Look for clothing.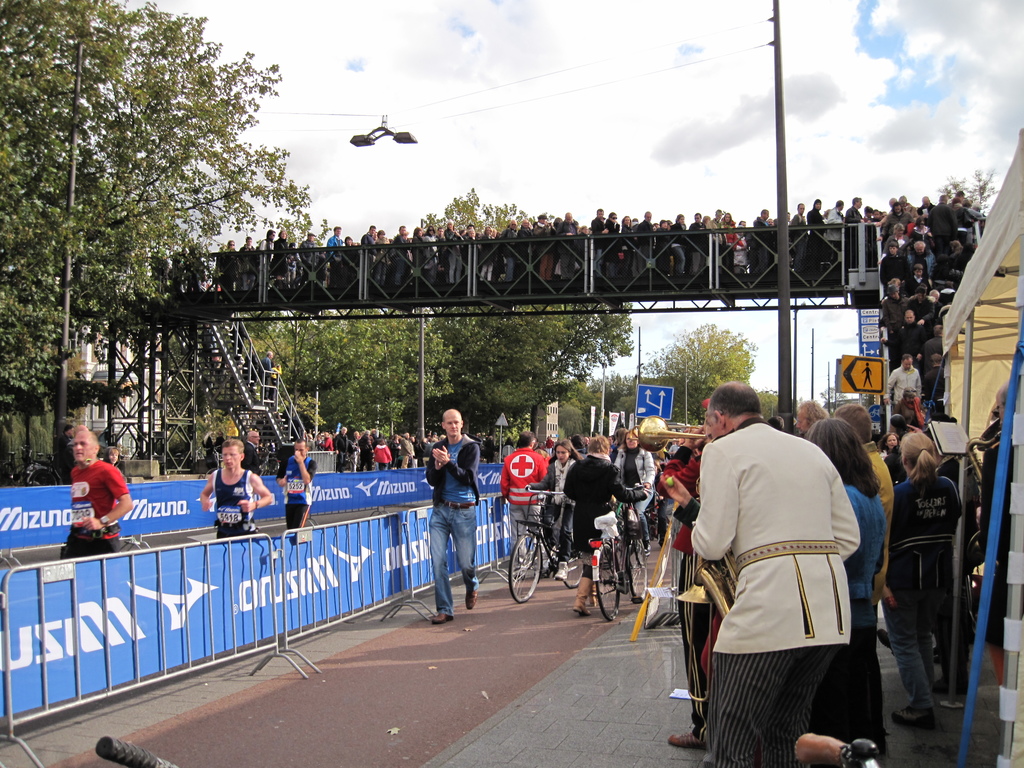
Found: crop(616, 443, 657, 531).
